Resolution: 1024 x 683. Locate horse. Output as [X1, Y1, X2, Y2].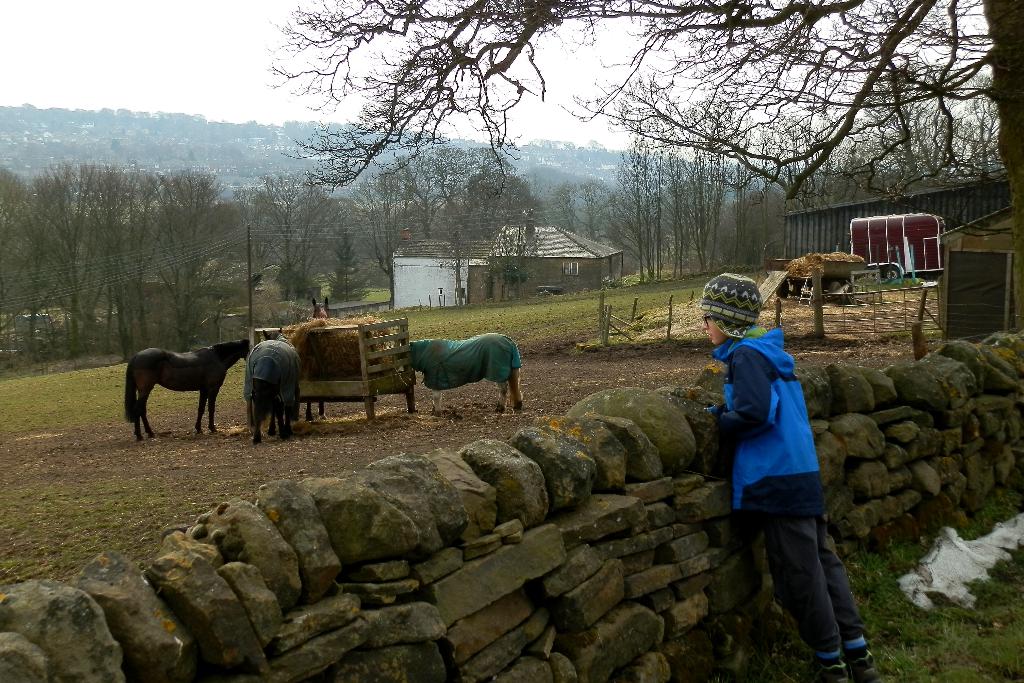
[122, 338, 253, 444].
